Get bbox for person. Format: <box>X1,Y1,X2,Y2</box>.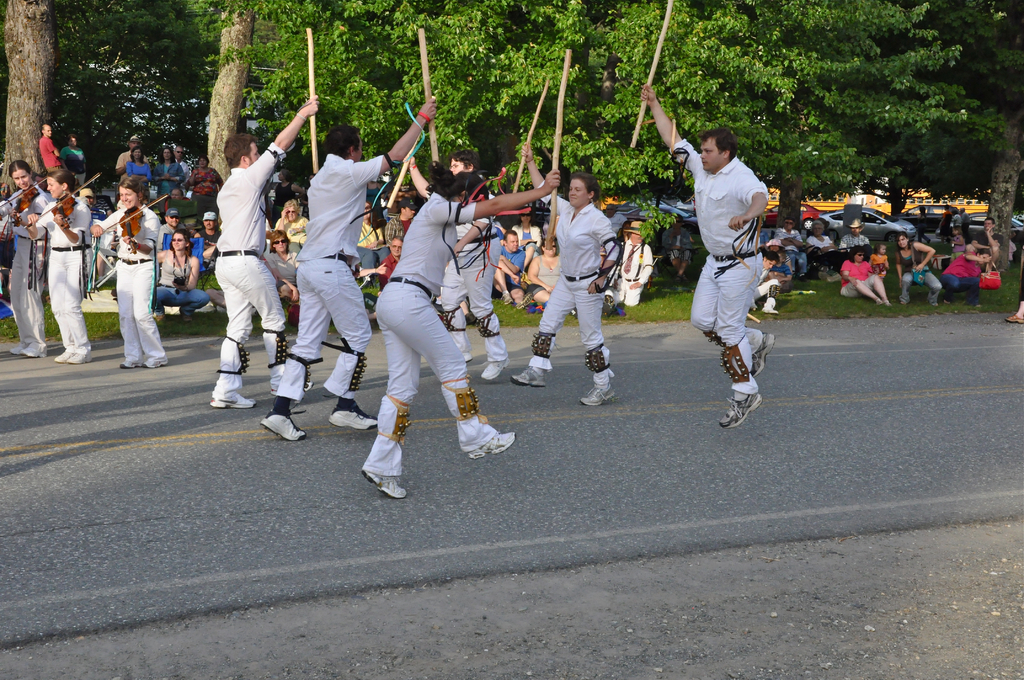
<box>362,168,562,503</box>.
